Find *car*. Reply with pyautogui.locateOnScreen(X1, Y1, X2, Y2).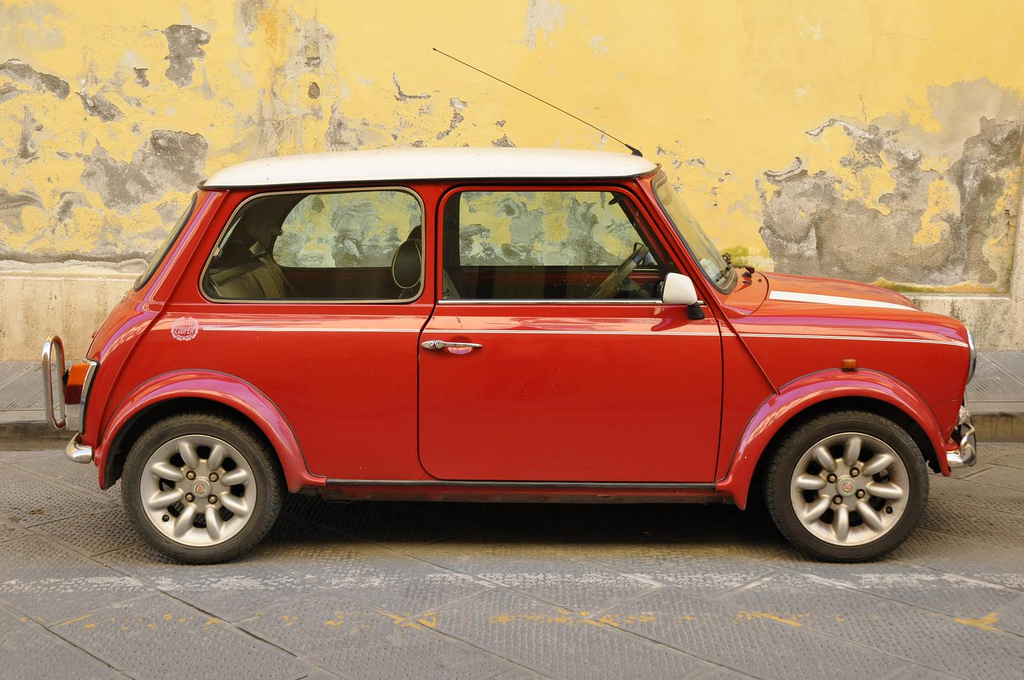
pyautogui.locateOnScreen(41, 47, 977, 566).
